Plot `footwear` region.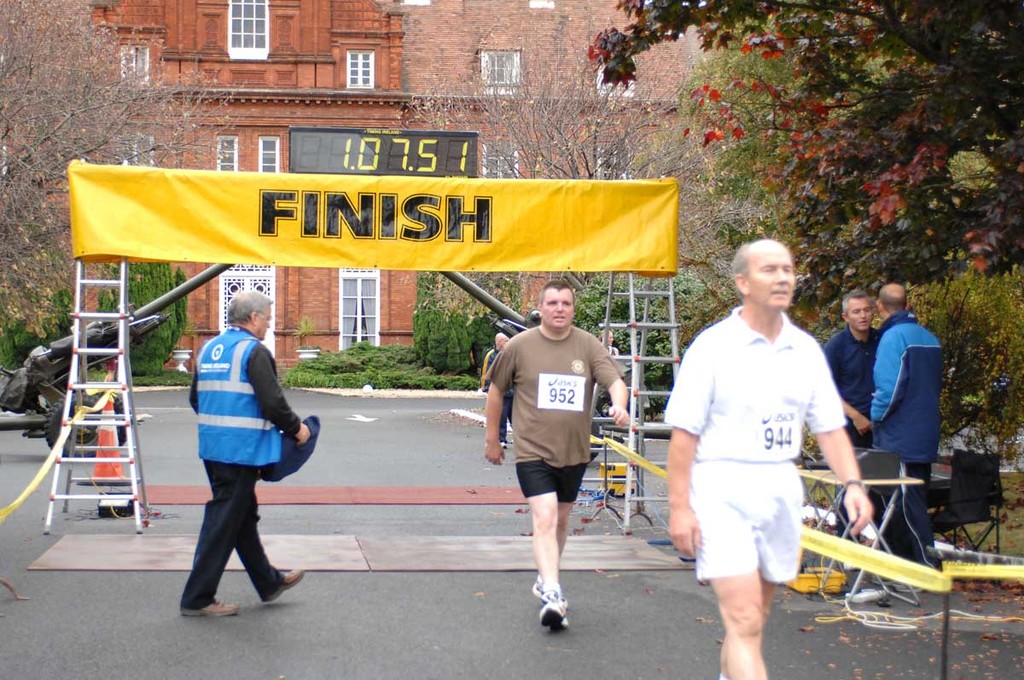
Plotted at 526 582 585 643.
